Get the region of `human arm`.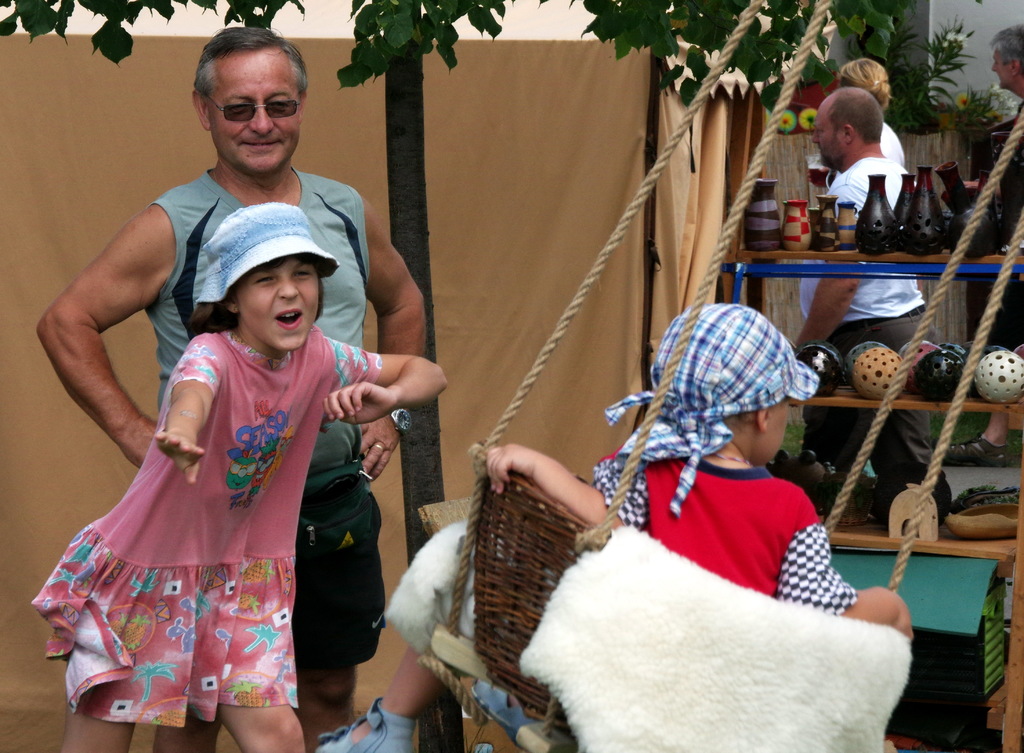
[354,195,430,486].
